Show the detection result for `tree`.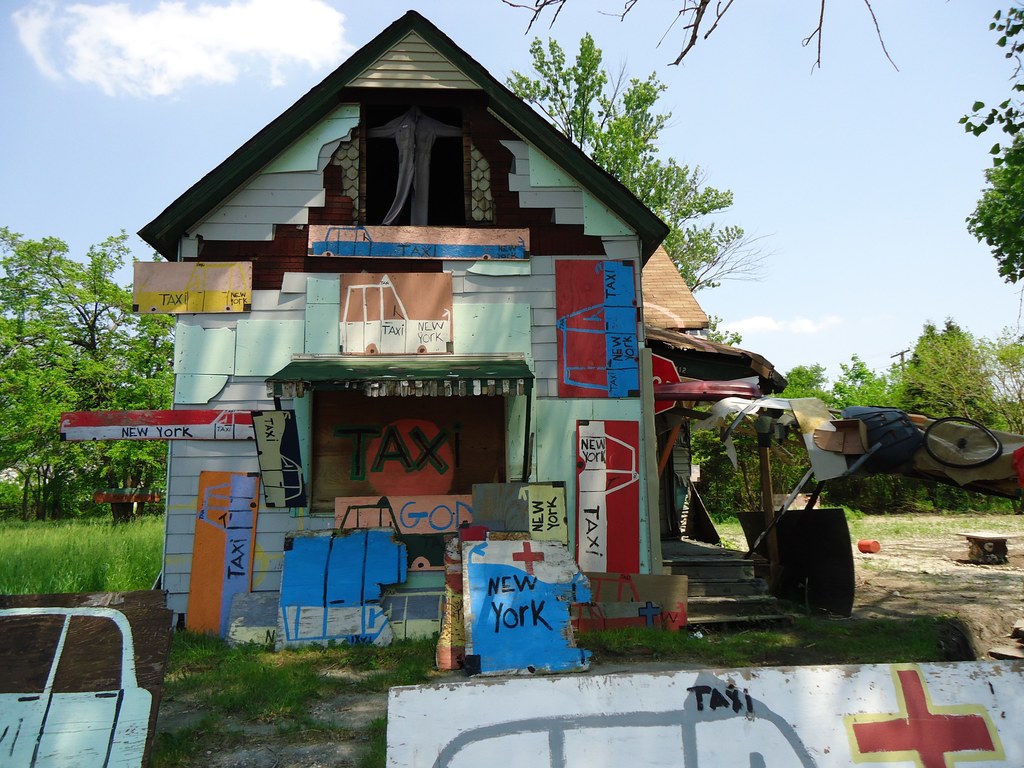
left=988, top=333, right=1023, bottom=441.
